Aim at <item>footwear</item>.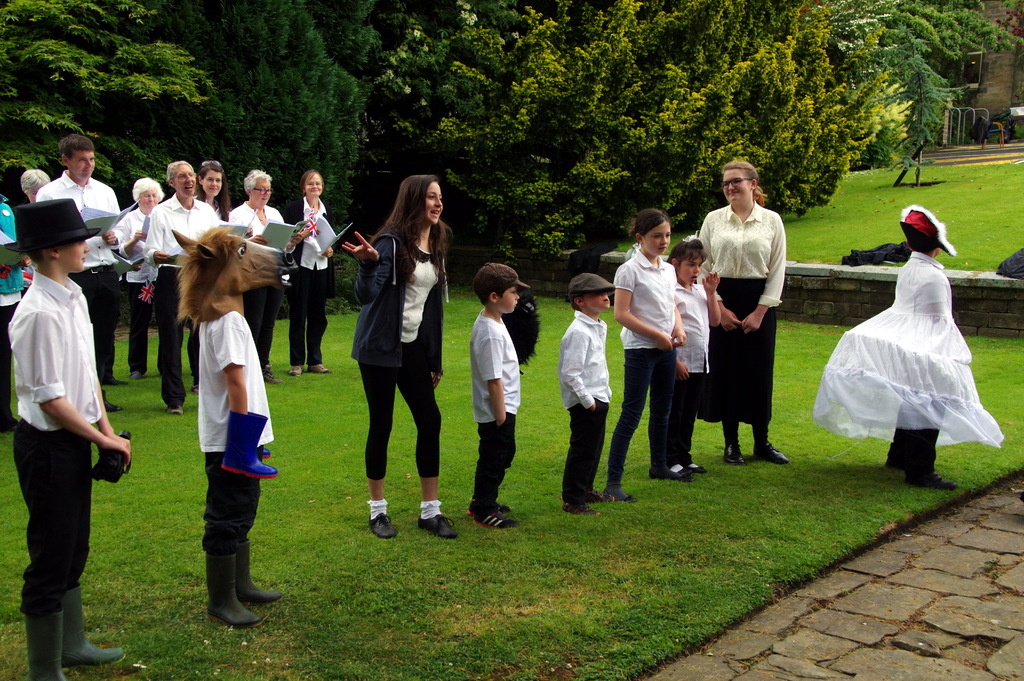
Aimed at 106/393/125/412.
